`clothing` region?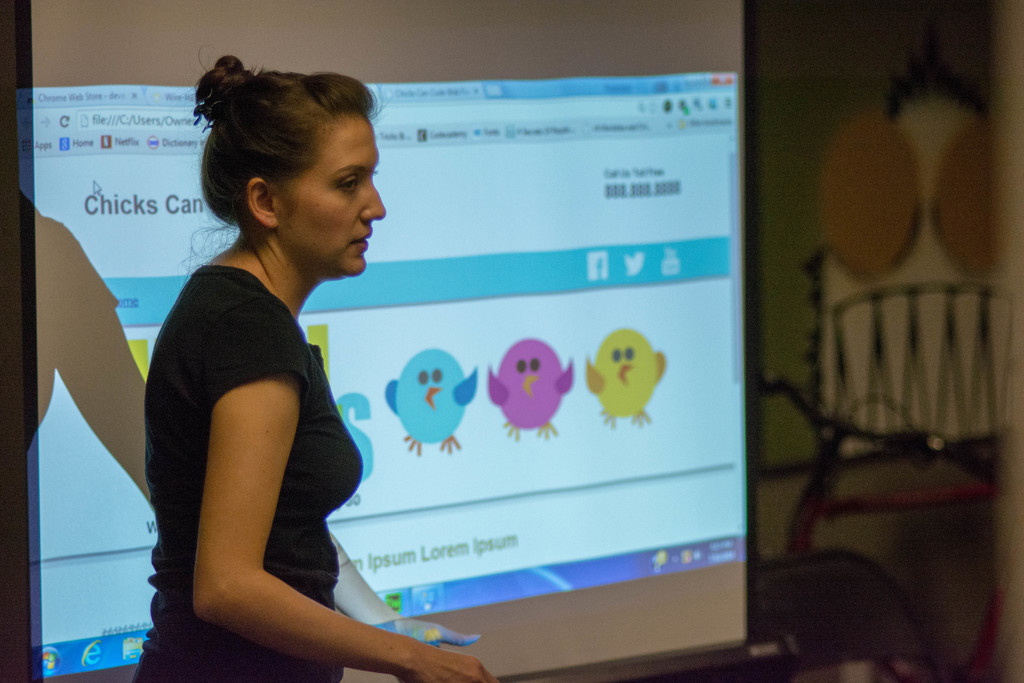
pyautogui.locateOnScreen(127, 263, 361, 682)
